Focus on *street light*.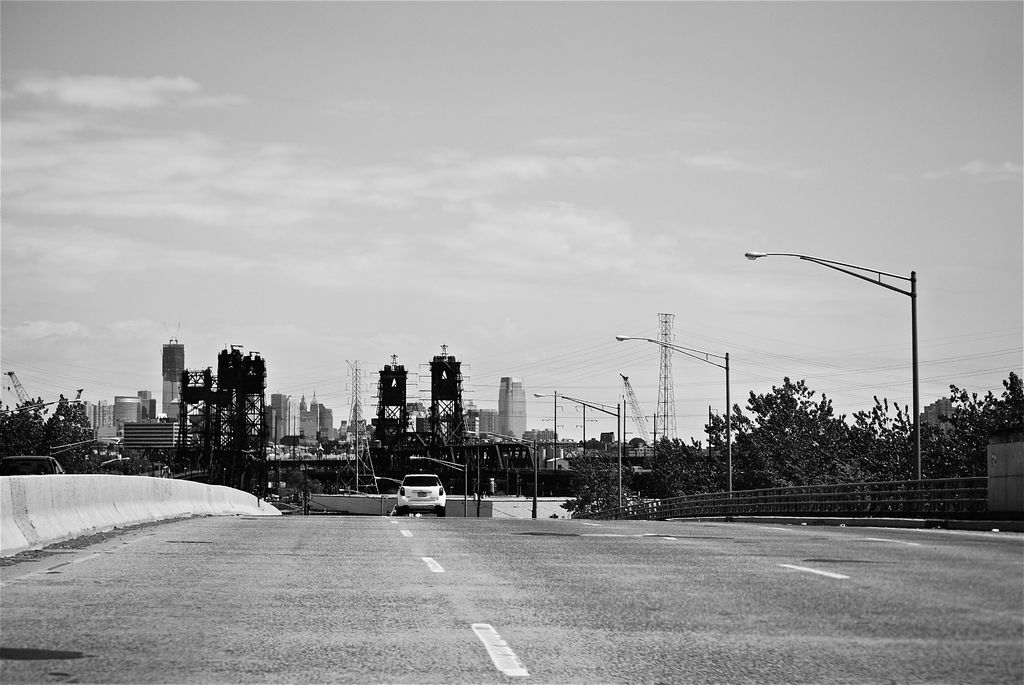
Focused at detection(609, 324, 740, 455).
